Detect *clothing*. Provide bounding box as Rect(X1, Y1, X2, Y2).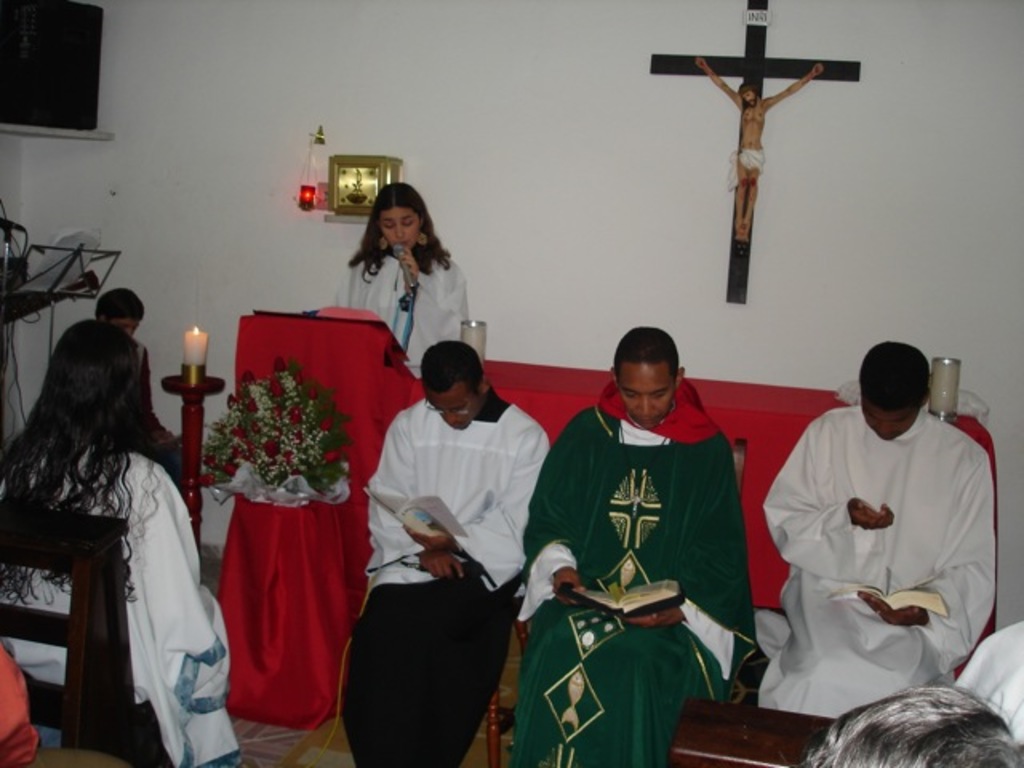
Rect(338, 582, 512, 766).
